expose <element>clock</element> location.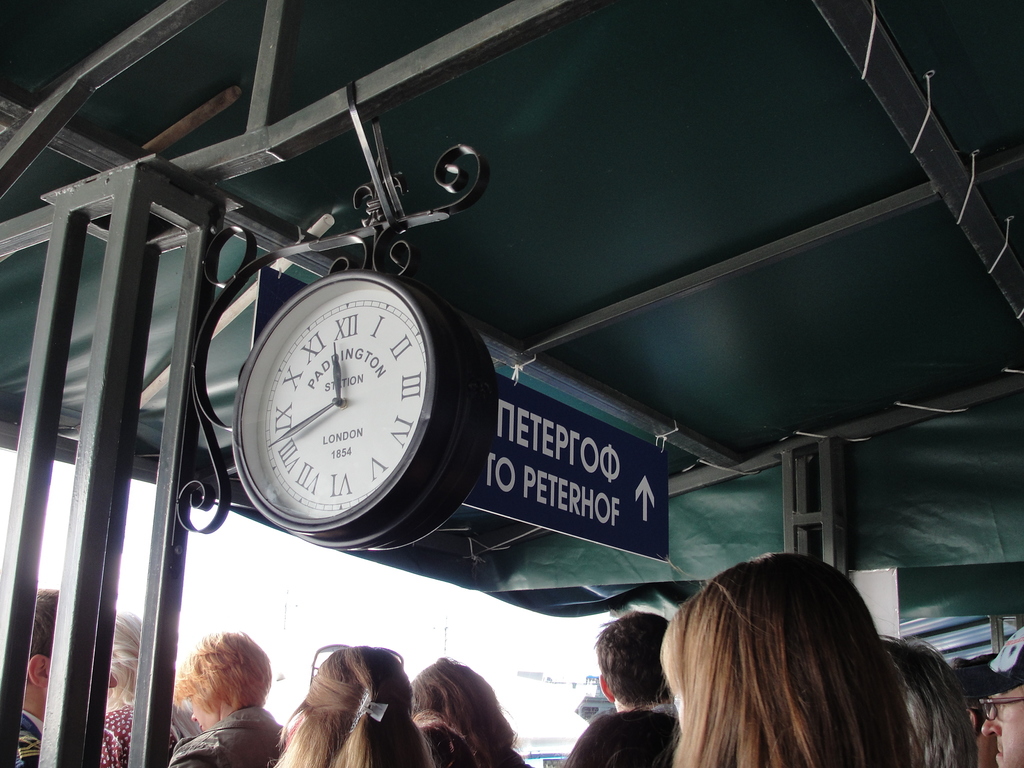
Exposed at bbox=(225, 267, 502, 556).
